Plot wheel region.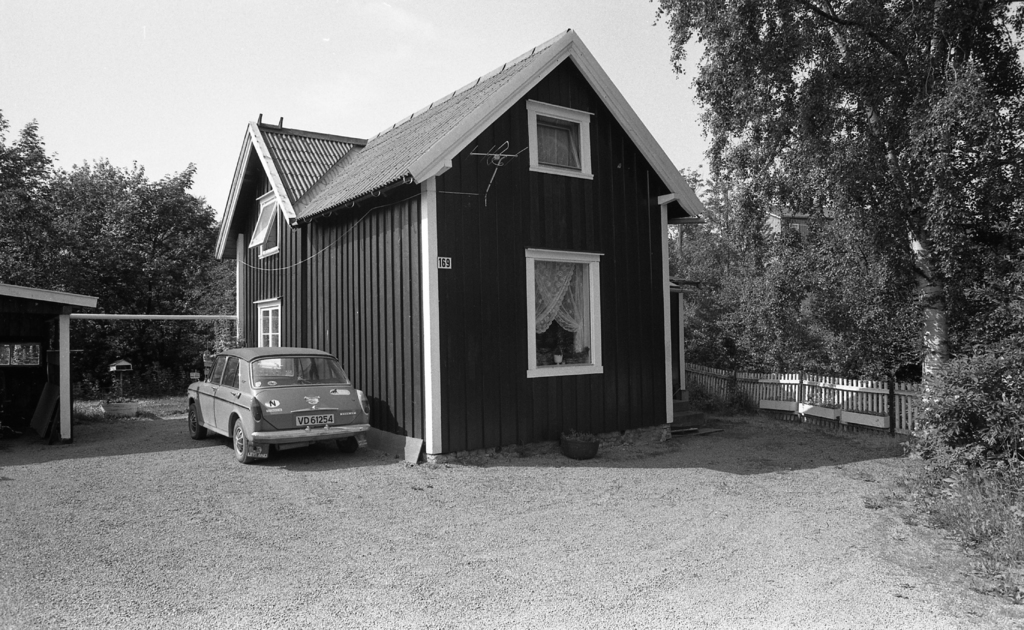
Plotted at bbox=(336, 435, 362, 457).
